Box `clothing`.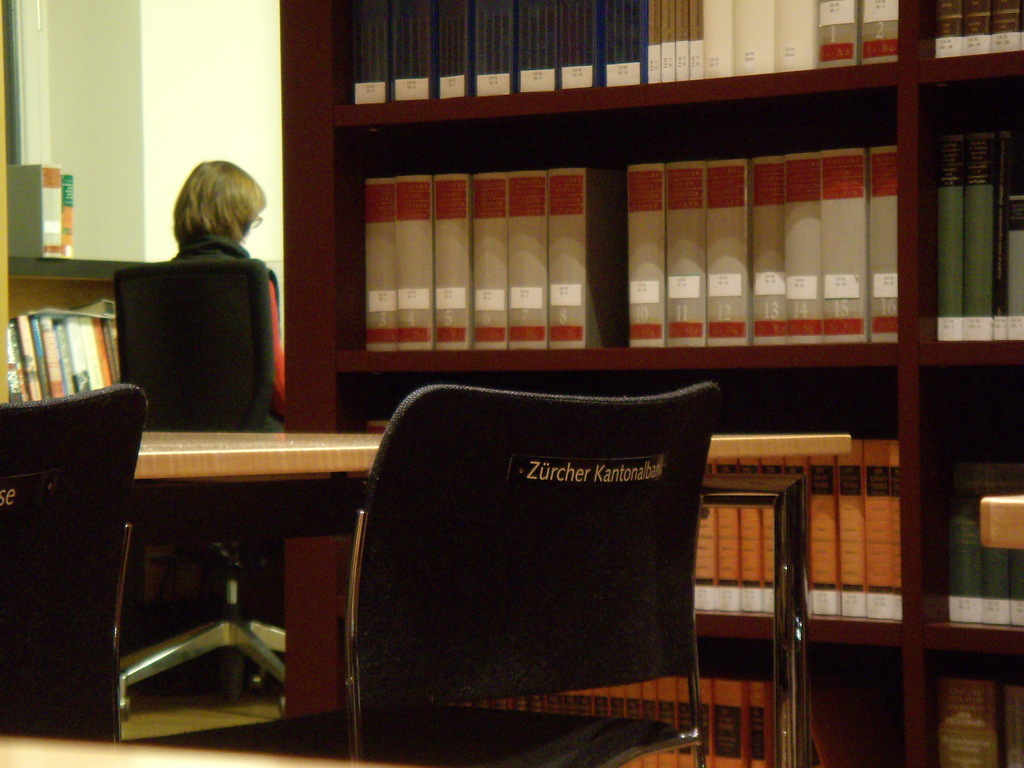
pyautogui.locateOnScreen(165, 232, 289, 428).
